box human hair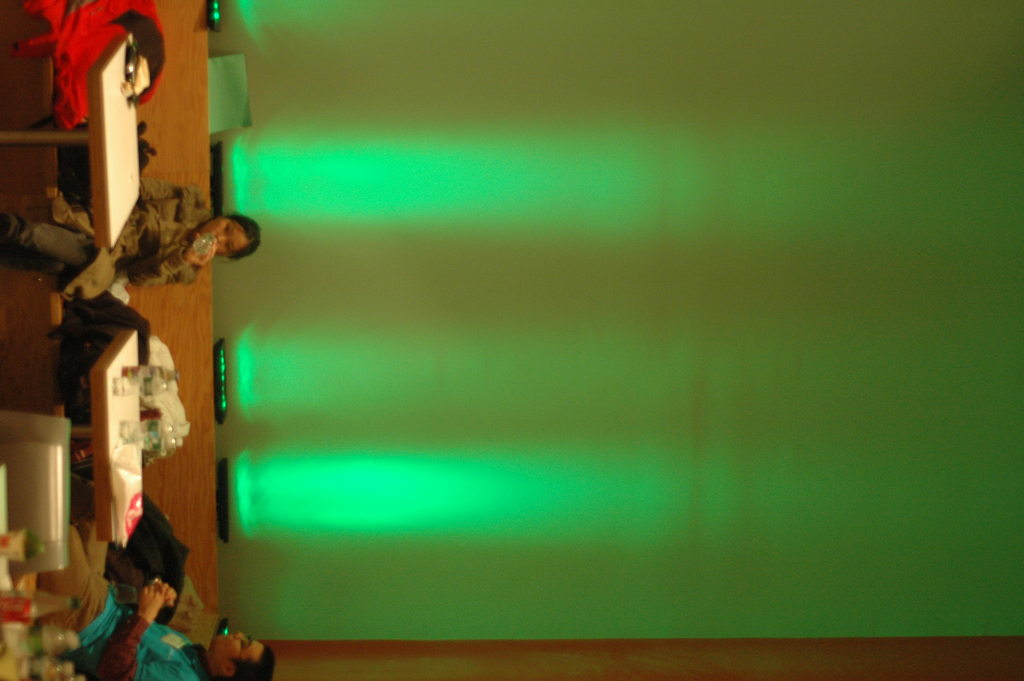
[225, 211, 263, 261]
